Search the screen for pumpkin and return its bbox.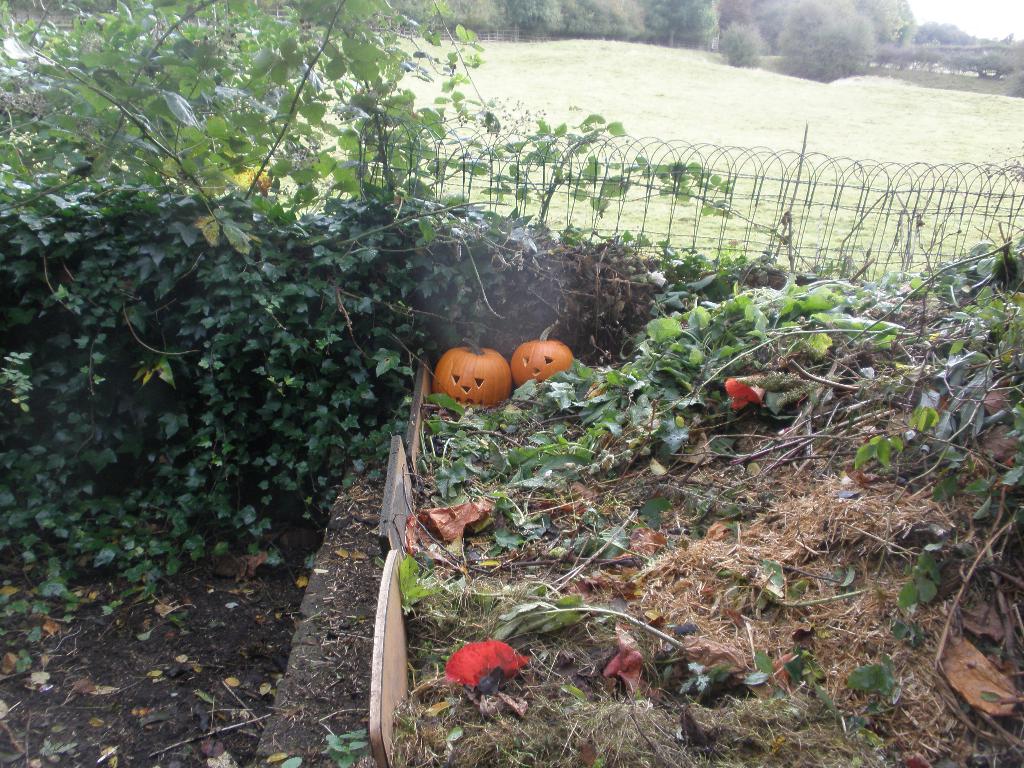
Found: <region>436, 332, 516, 409</region>.
